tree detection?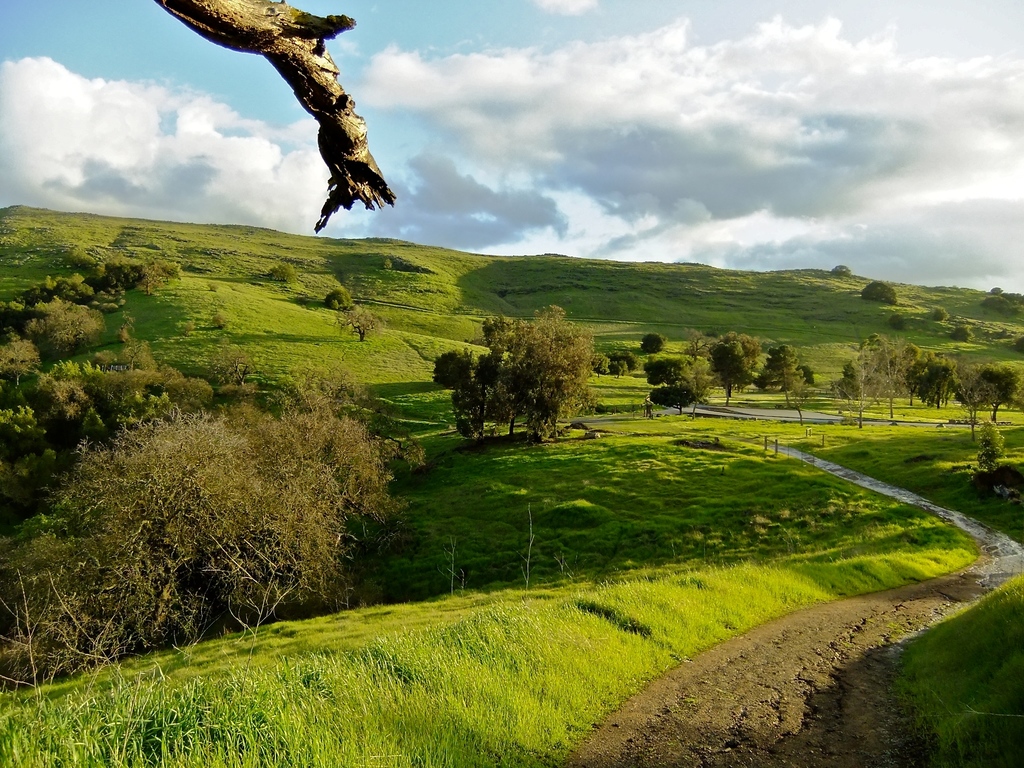
x1=828 y1=266 x2=851 y2=278
